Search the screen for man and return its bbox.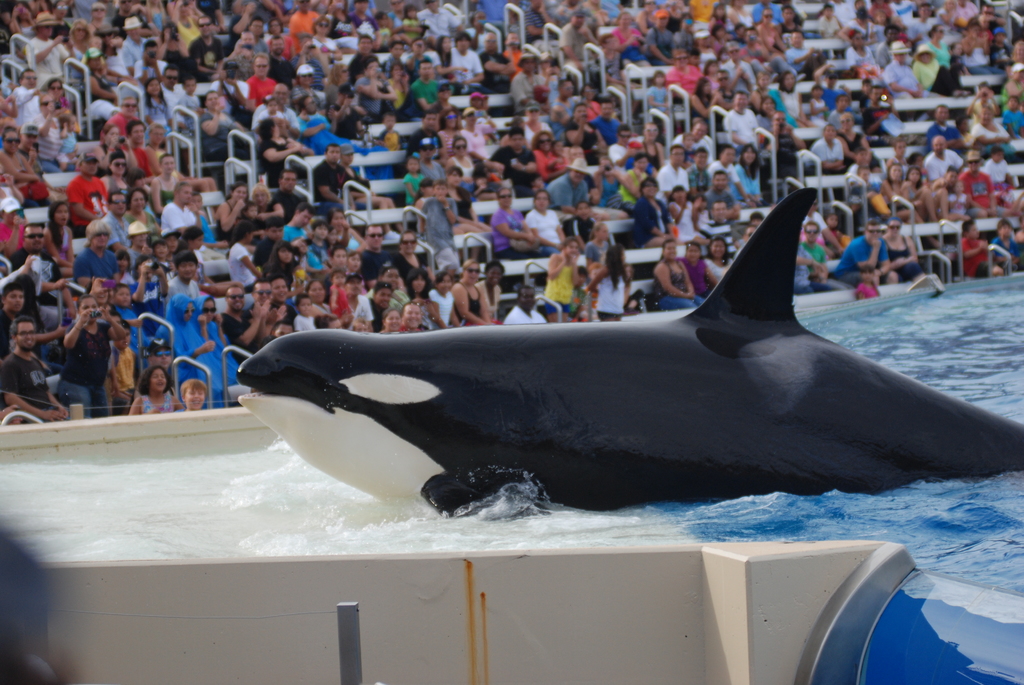
Found: BBox(0, 315, 71, 423).
